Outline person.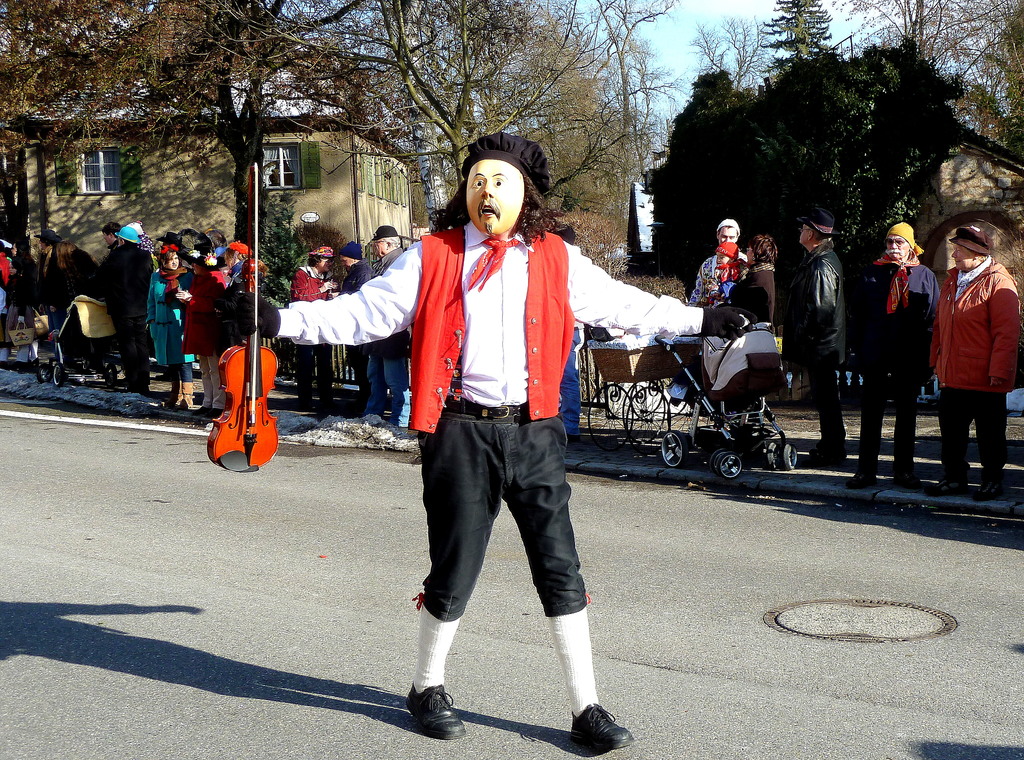
Outline: [left=933, top=204, right=1014, bottom=488].
